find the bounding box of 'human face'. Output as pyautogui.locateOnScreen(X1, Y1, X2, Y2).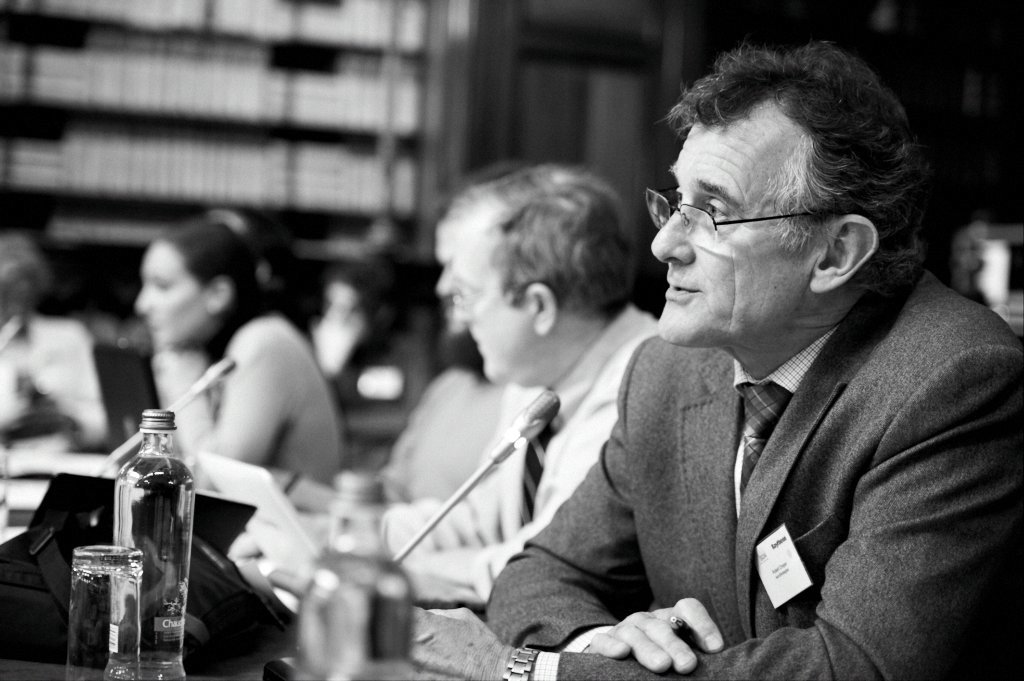
pyautogui.locateOnScreen(453, 239, 529, 382).
